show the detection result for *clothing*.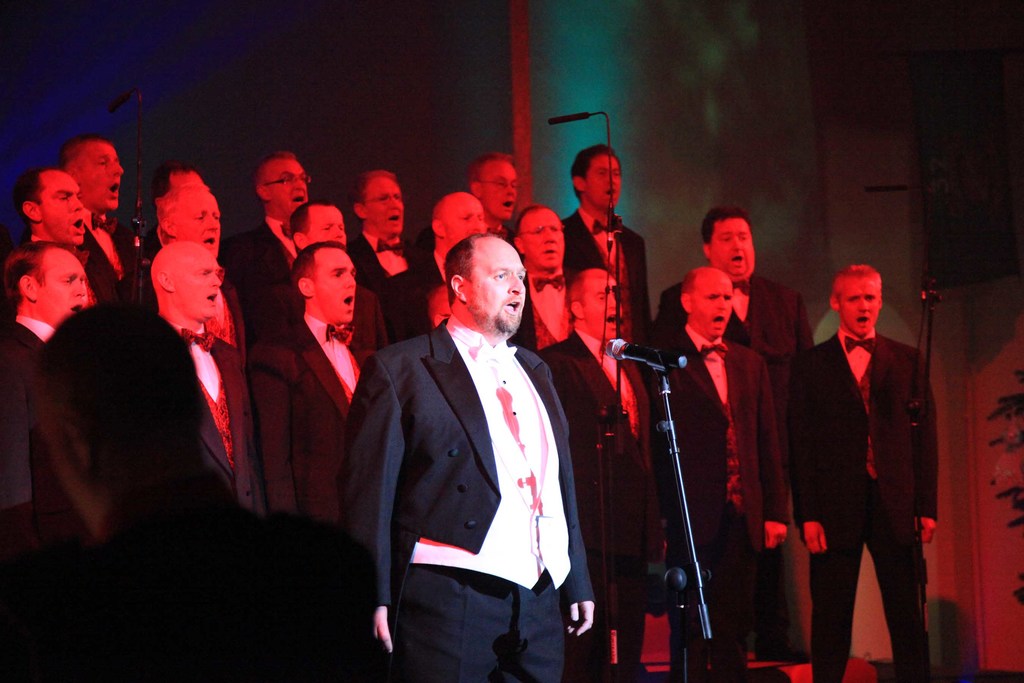
[658, 322, 805, 668].
